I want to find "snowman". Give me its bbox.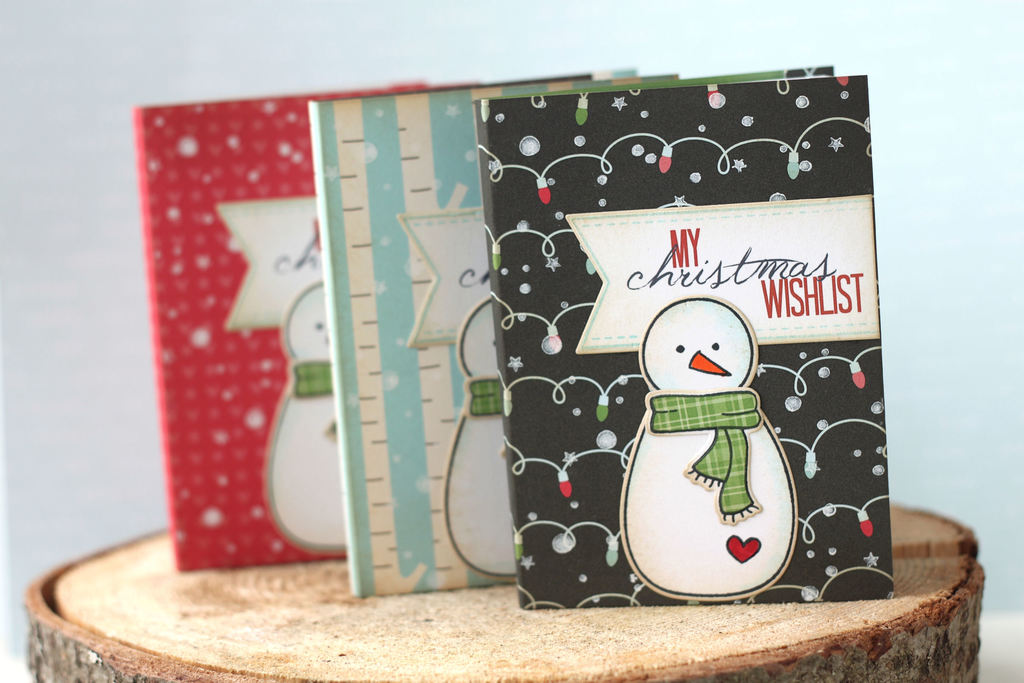
(617,297,796,599).
